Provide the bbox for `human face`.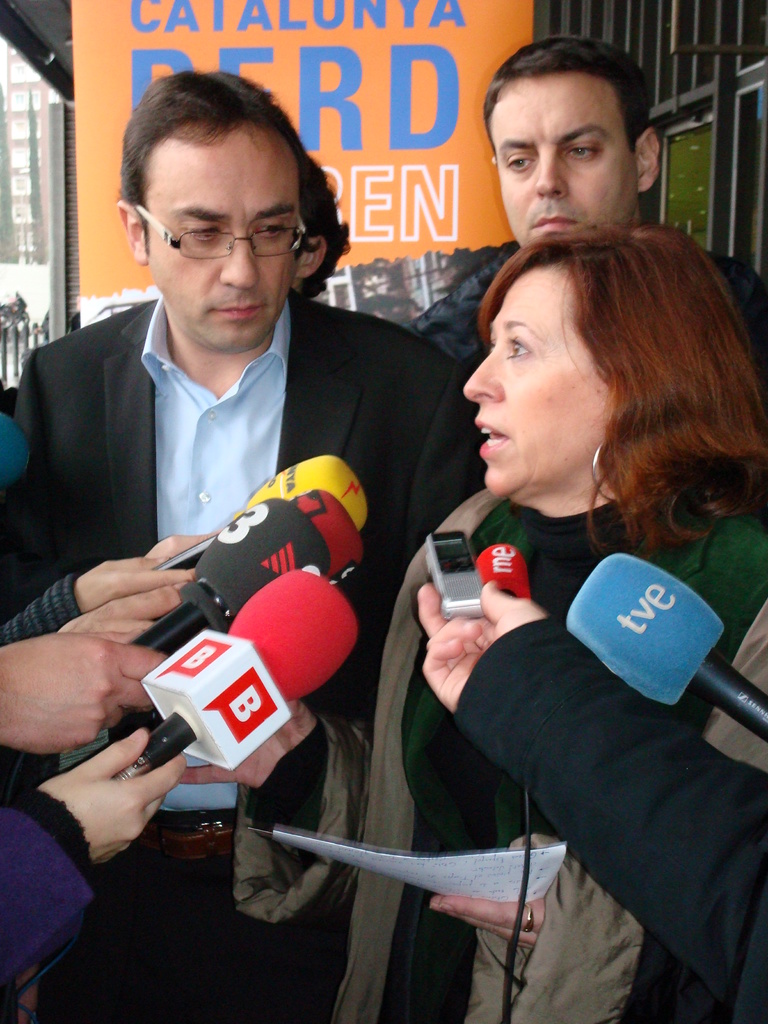
bbox=(461, 264, 609, 499).
